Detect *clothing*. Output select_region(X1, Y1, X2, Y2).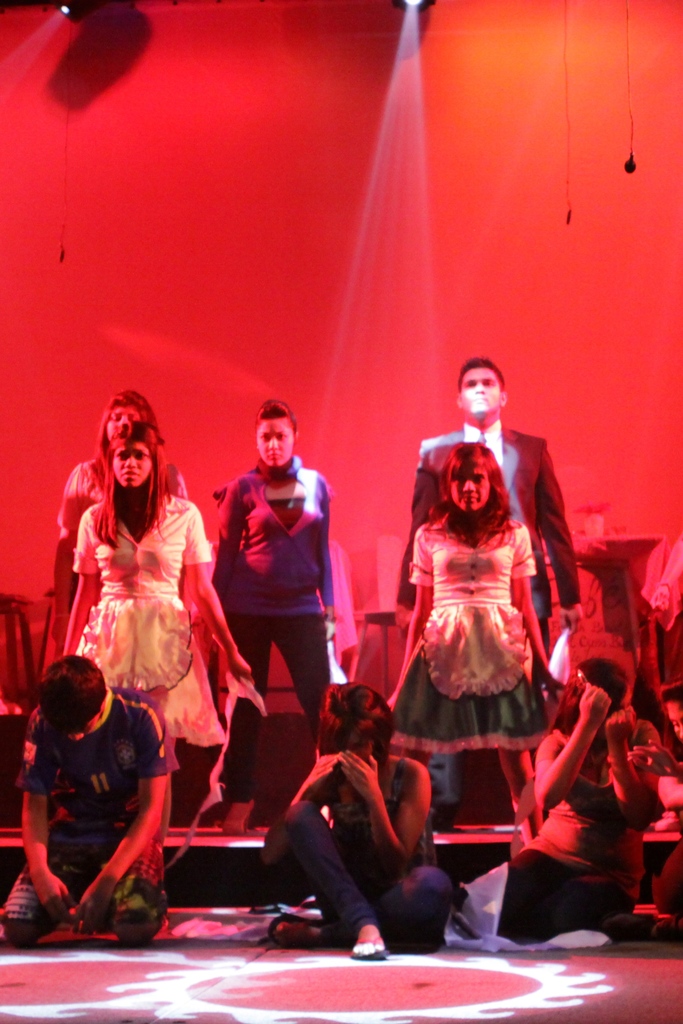
select_region(511, 729, 653, 935).
